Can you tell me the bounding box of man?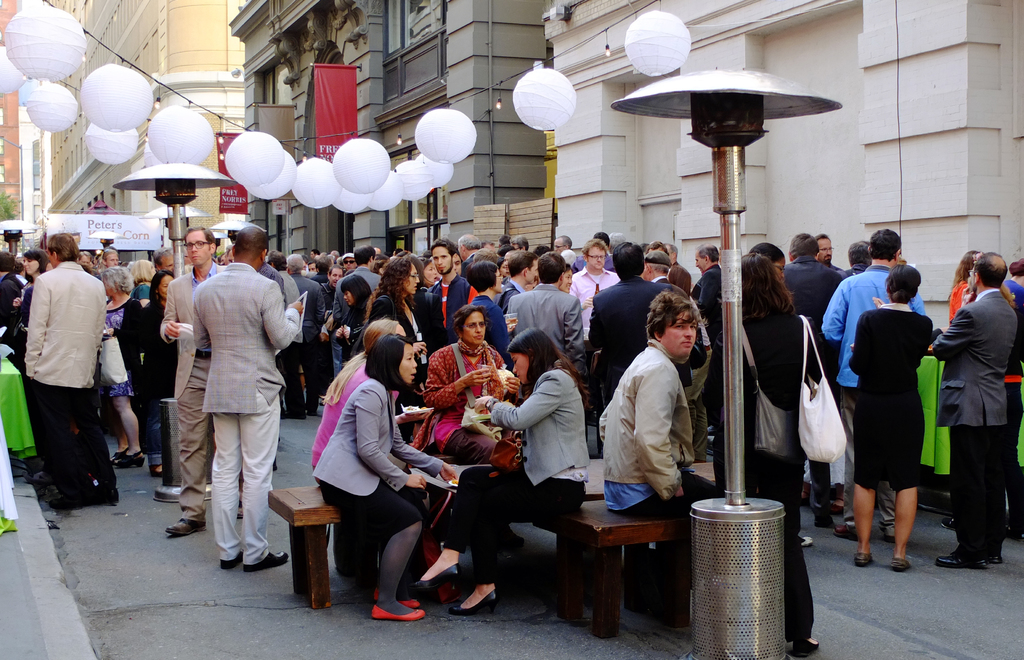
<bbox>24, 227, 118, 514</bbox>.
